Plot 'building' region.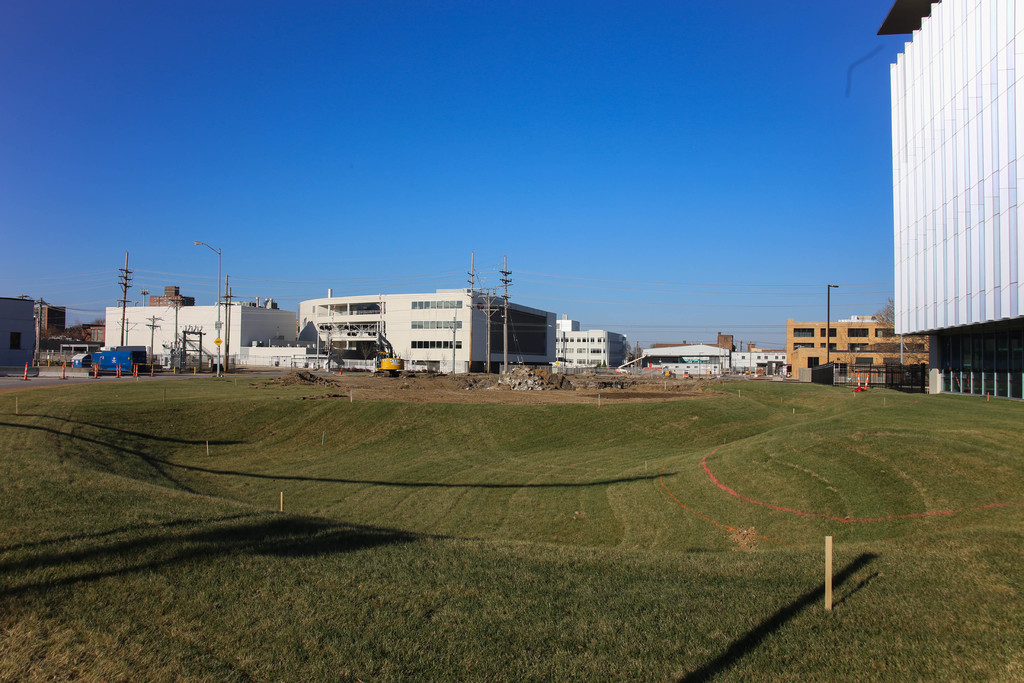
Plotted at [left=298, top=287, right=556, bottom=367].
